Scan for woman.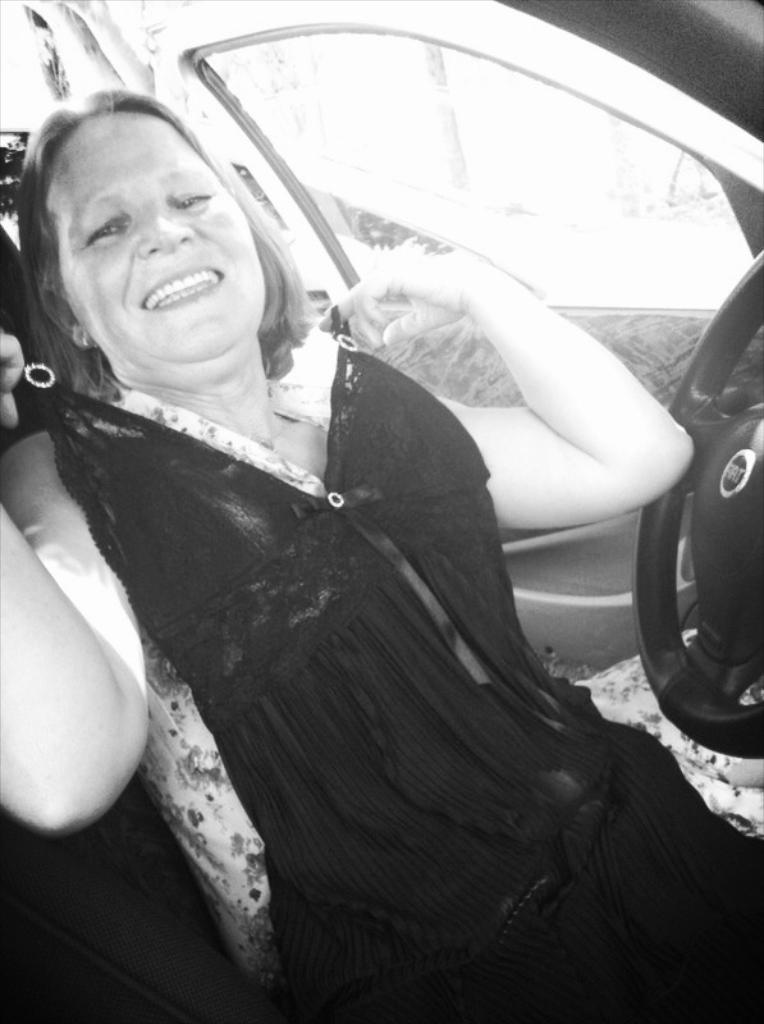
Scan result: locate(60, 104, 692, 1010).
